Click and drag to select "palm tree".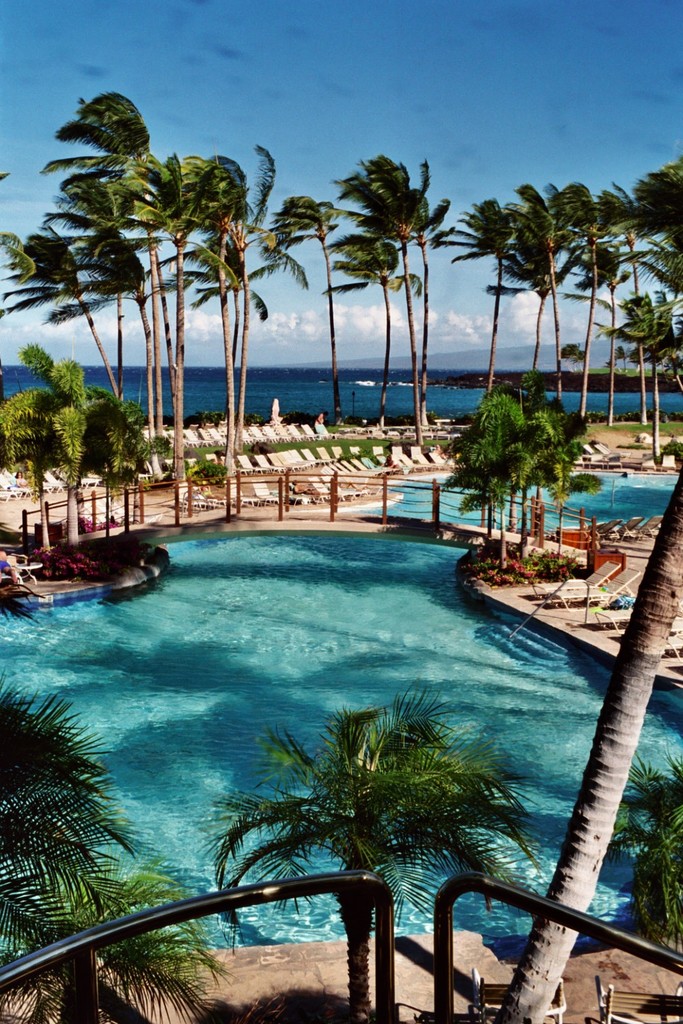
Selection: crop(559, 182, 615, 417).
